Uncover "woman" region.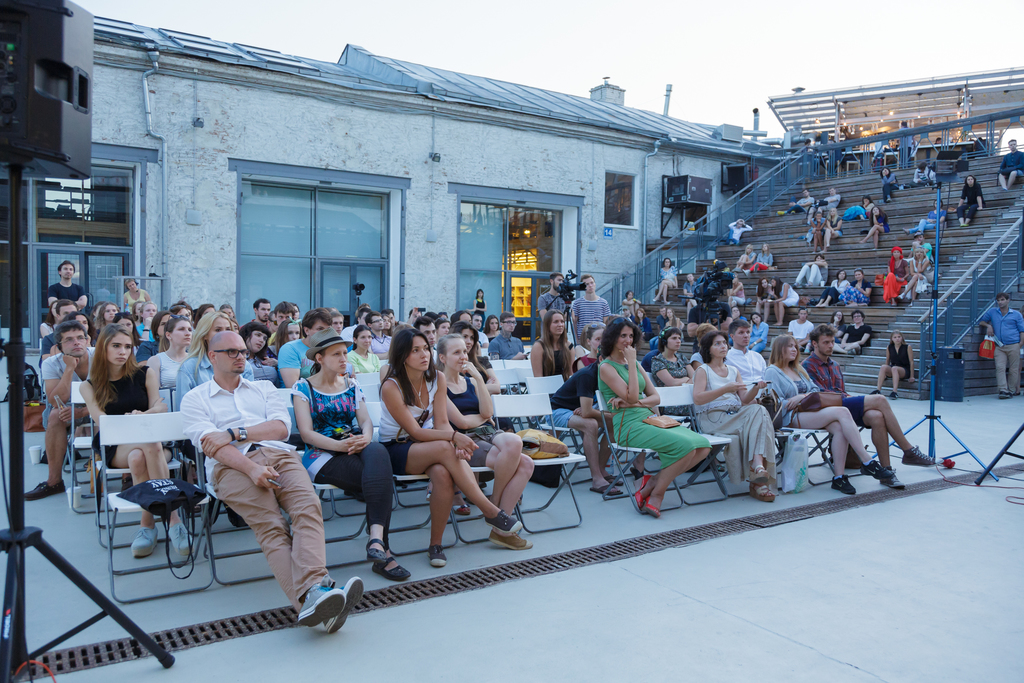
Uncovered: (x1=623, y1=292, x2=641, y2=315).
